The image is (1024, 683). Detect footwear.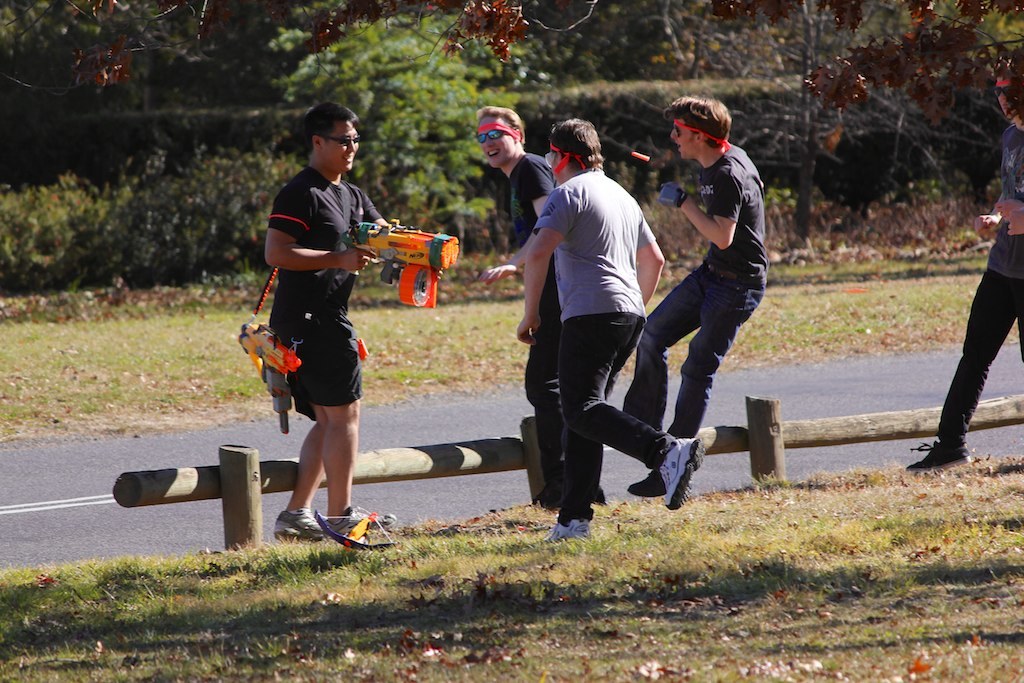
Detection: 325:507:393:534.
